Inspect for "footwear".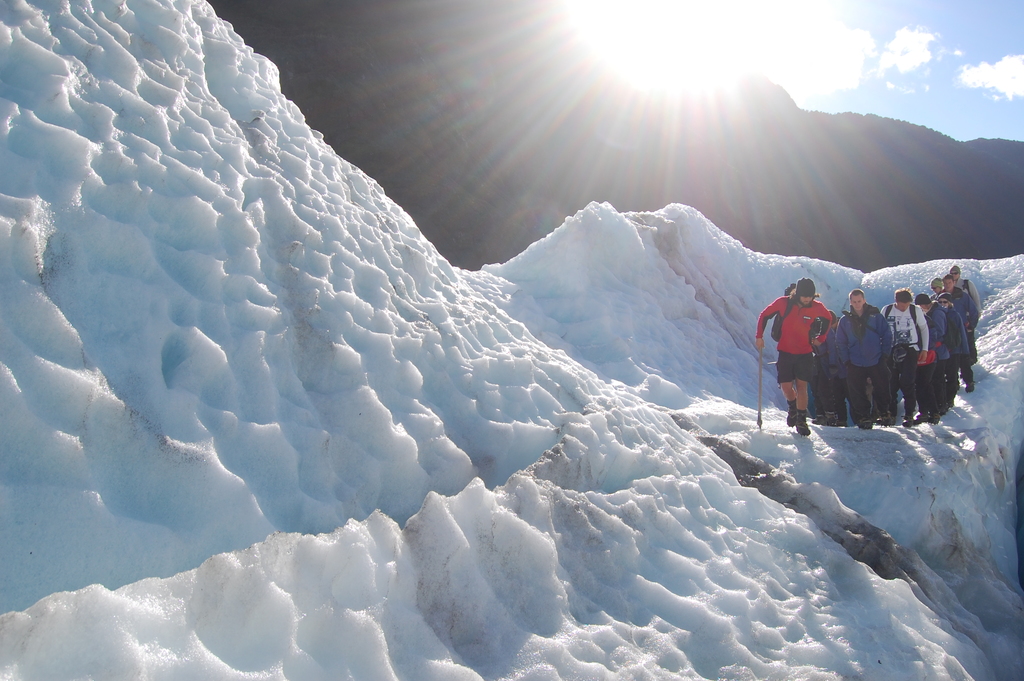
Inspection: <region>934, 404, 942, 417</region>.
